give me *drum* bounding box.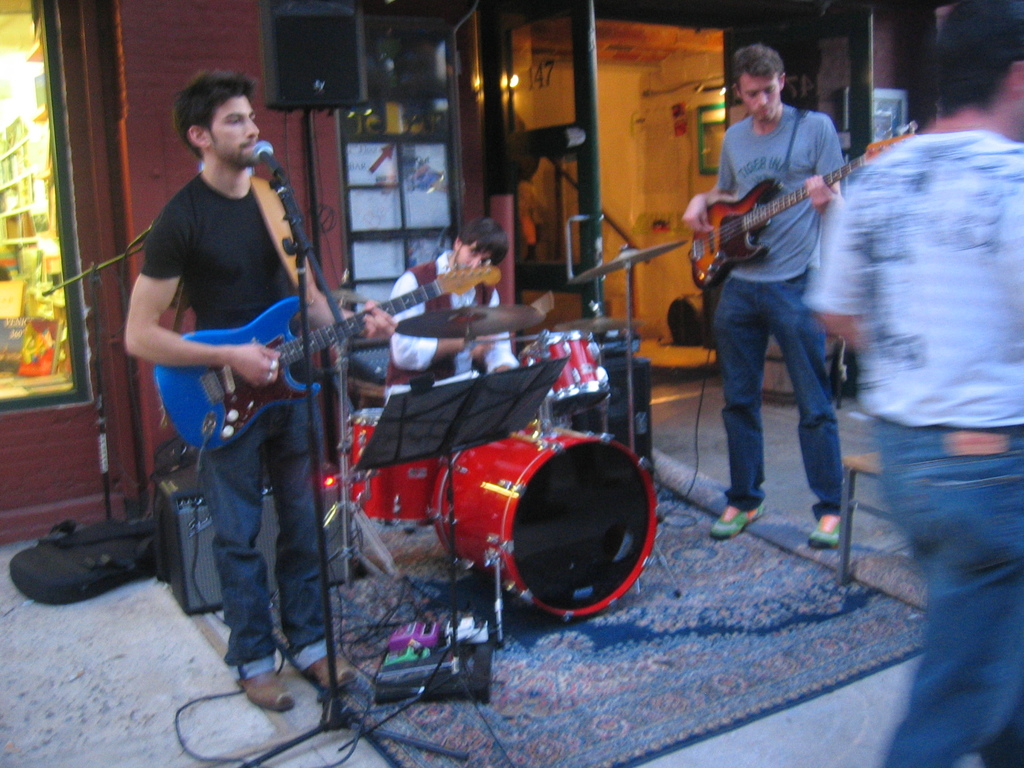
[x1=380, y1=401, x2=676, y2=621].
